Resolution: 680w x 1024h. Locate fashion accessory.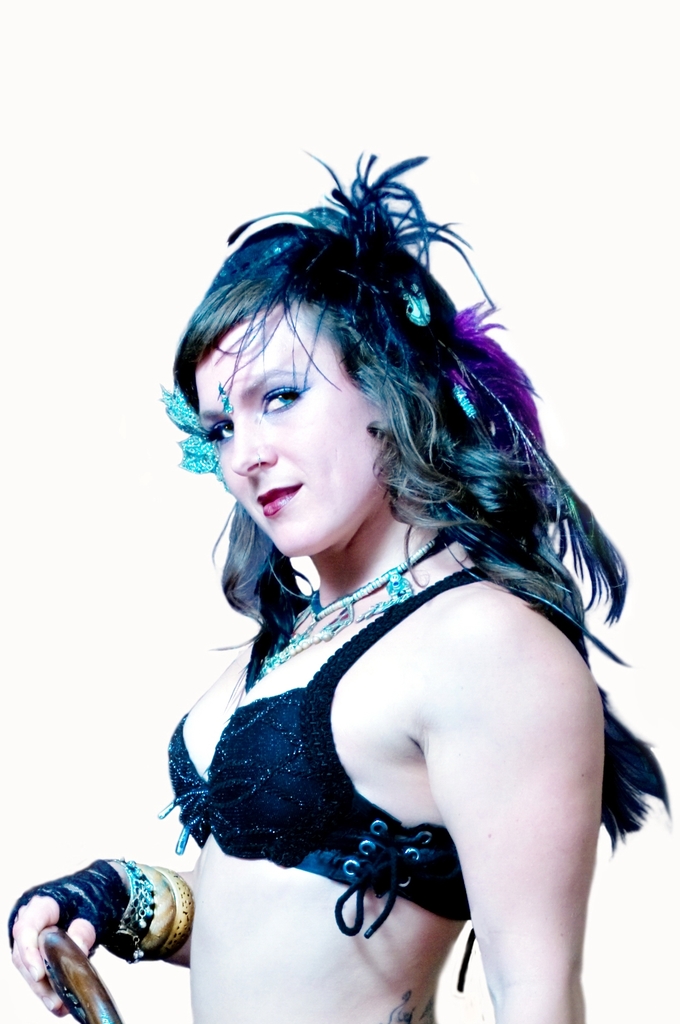
116 860 154 963.
